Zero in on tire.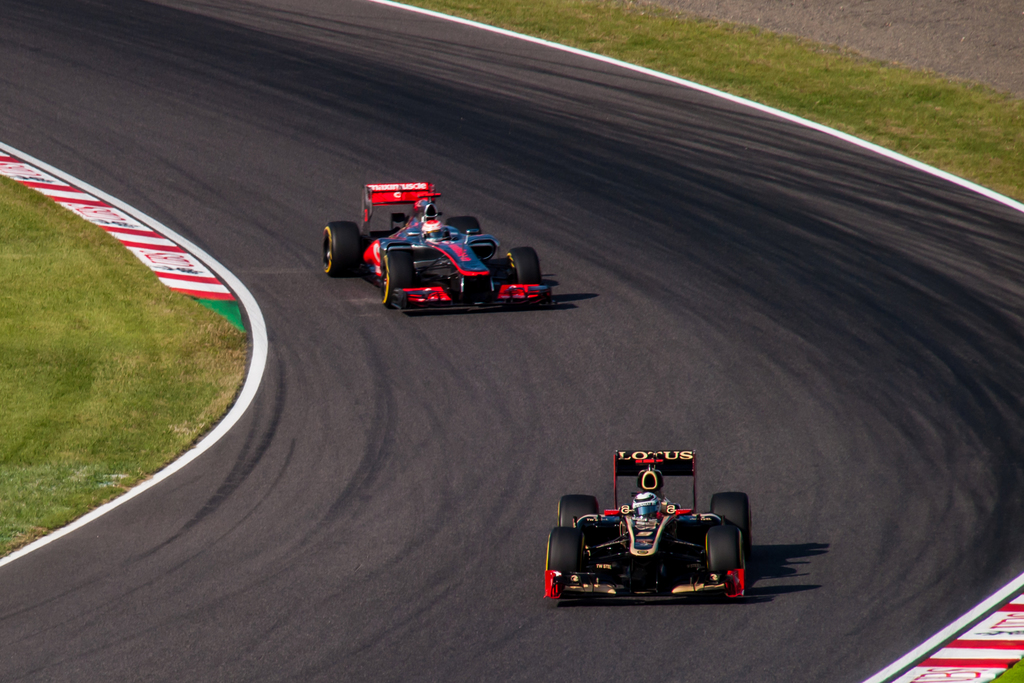
Zeroed in: 705:525:743:575.
